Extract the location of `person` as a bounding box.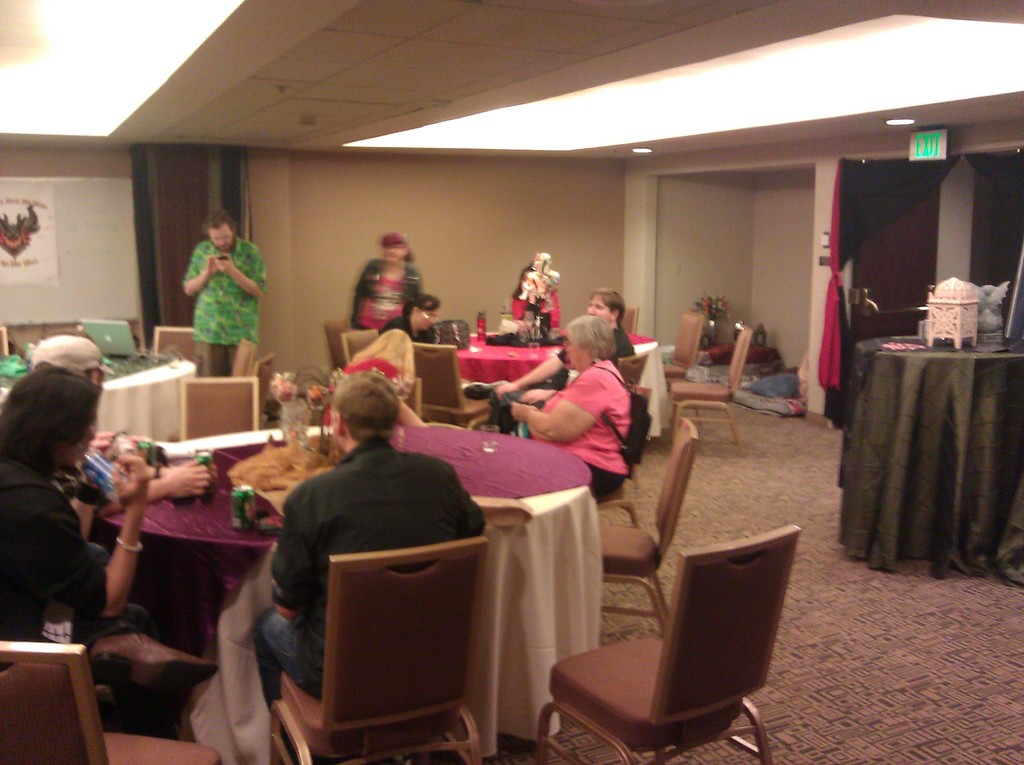
detection(182, 204, 268, 383).
